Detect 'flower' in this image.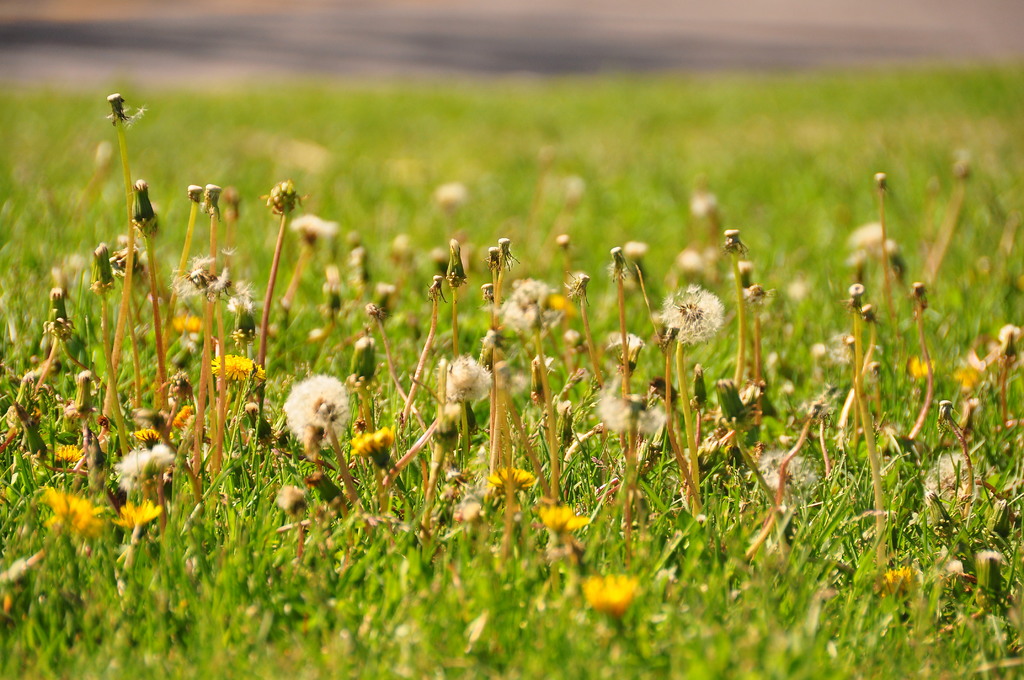
Detection: <region>505, 303, 553, 336</region>.
